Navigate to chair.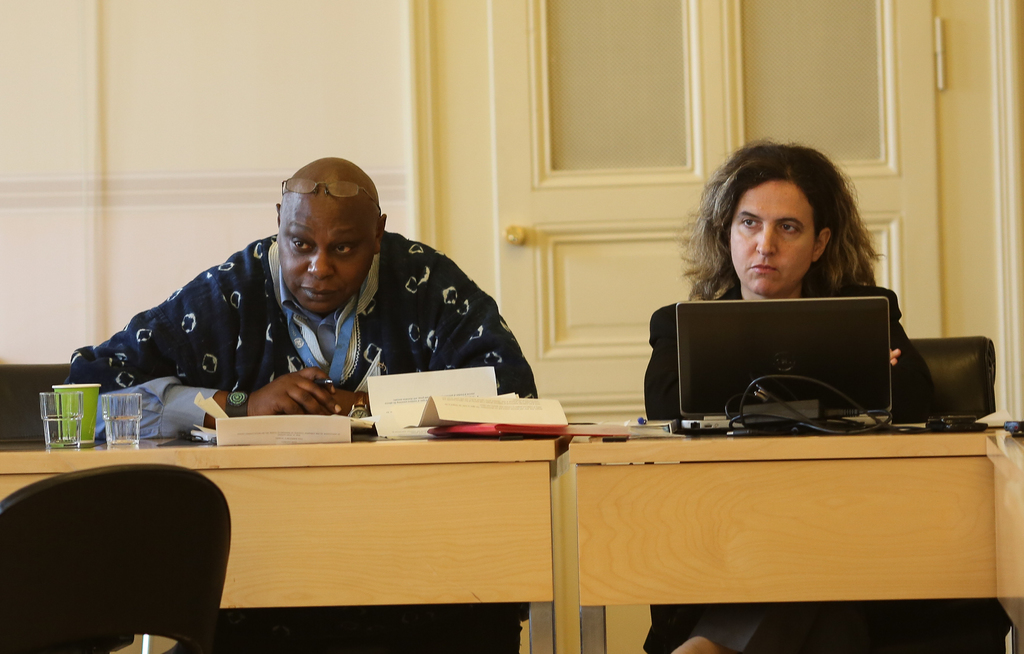
Navigation target: {"x1": 11, "y1": 455, "x2": 242, "y2": 651}.
